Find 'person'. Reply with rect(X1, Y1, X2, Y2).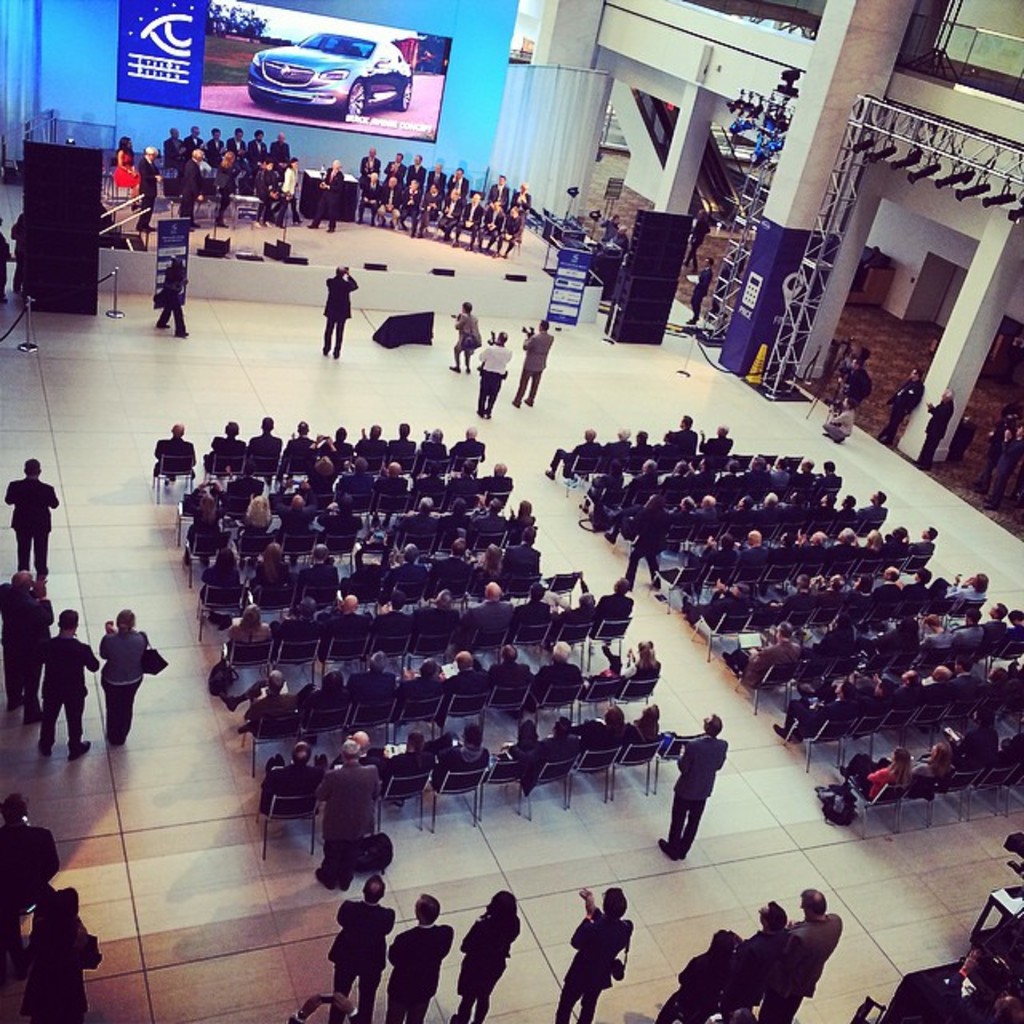
rect(838, 354, 877, 424).
